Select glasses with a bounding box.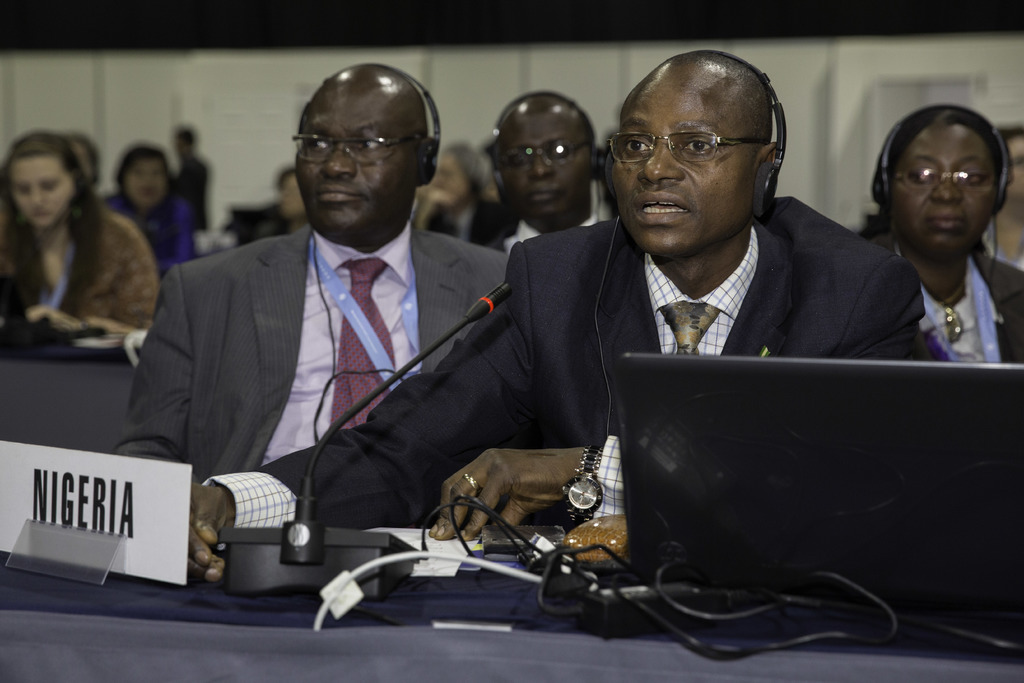
294, 133, 422, 169.
